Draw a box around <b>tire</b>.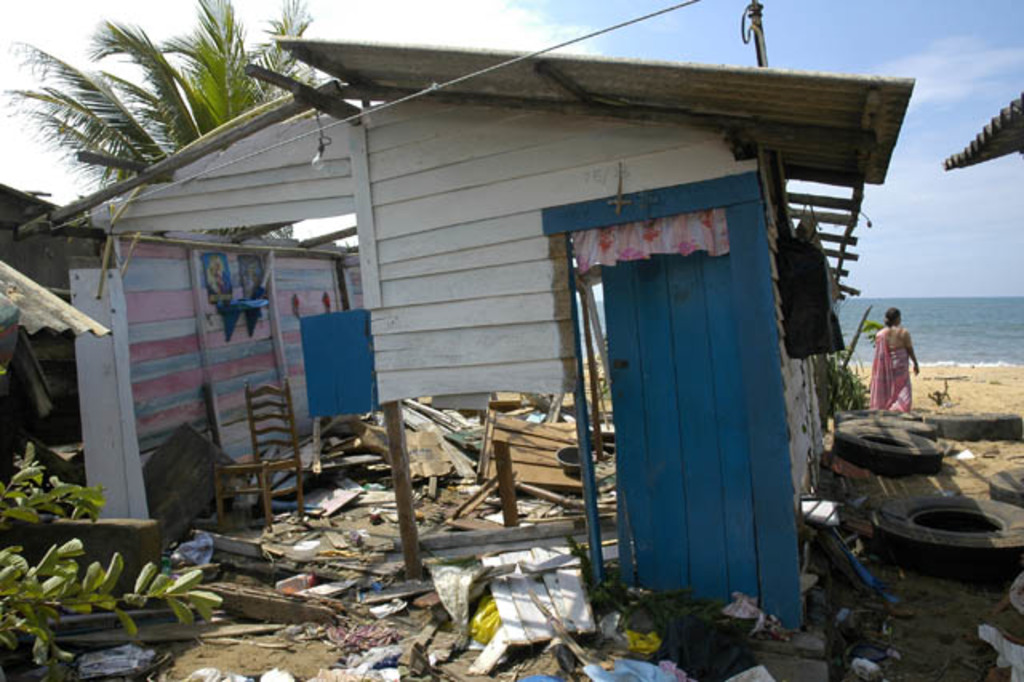
box=[1003, 413, 1022, 439].
